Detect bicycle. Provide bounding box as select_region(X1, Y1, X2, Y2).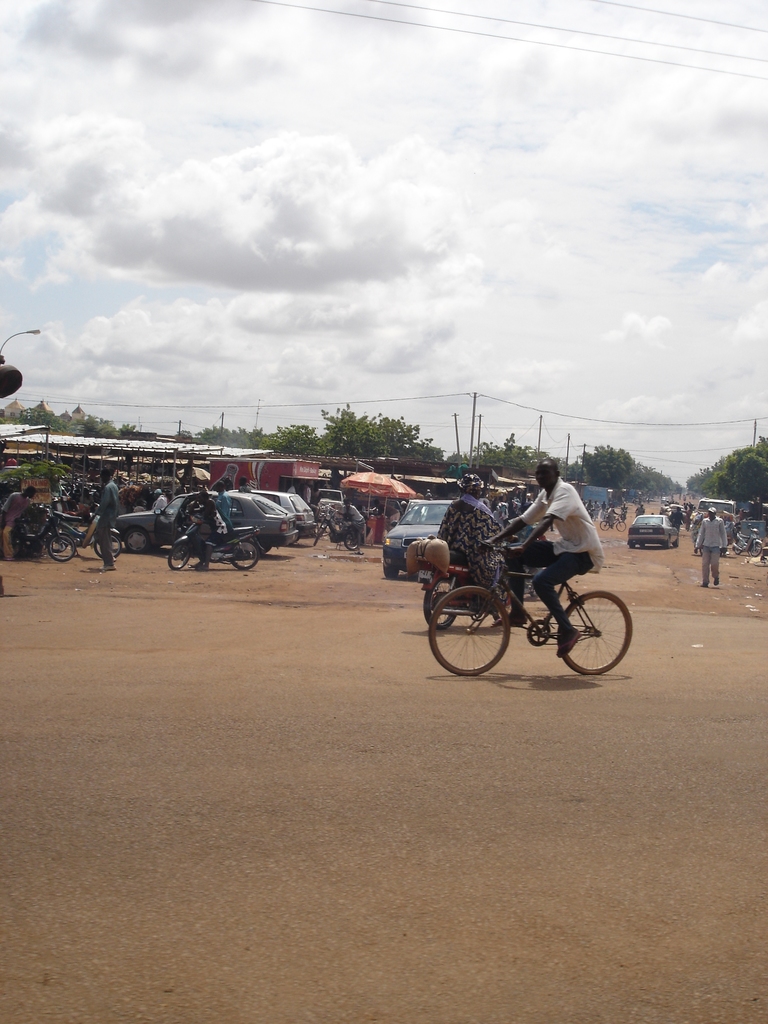
select_region(599, 513, 627, 531).
